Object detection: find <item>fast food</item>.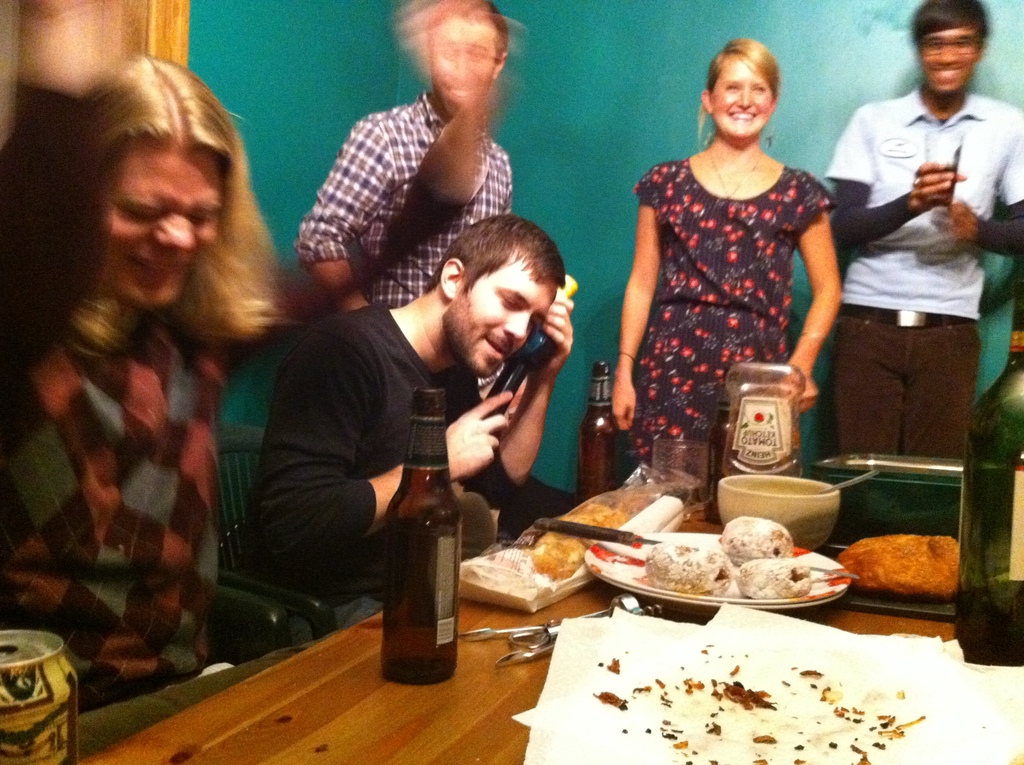
<bbox>849, 517, 972, 615</bbox>.
